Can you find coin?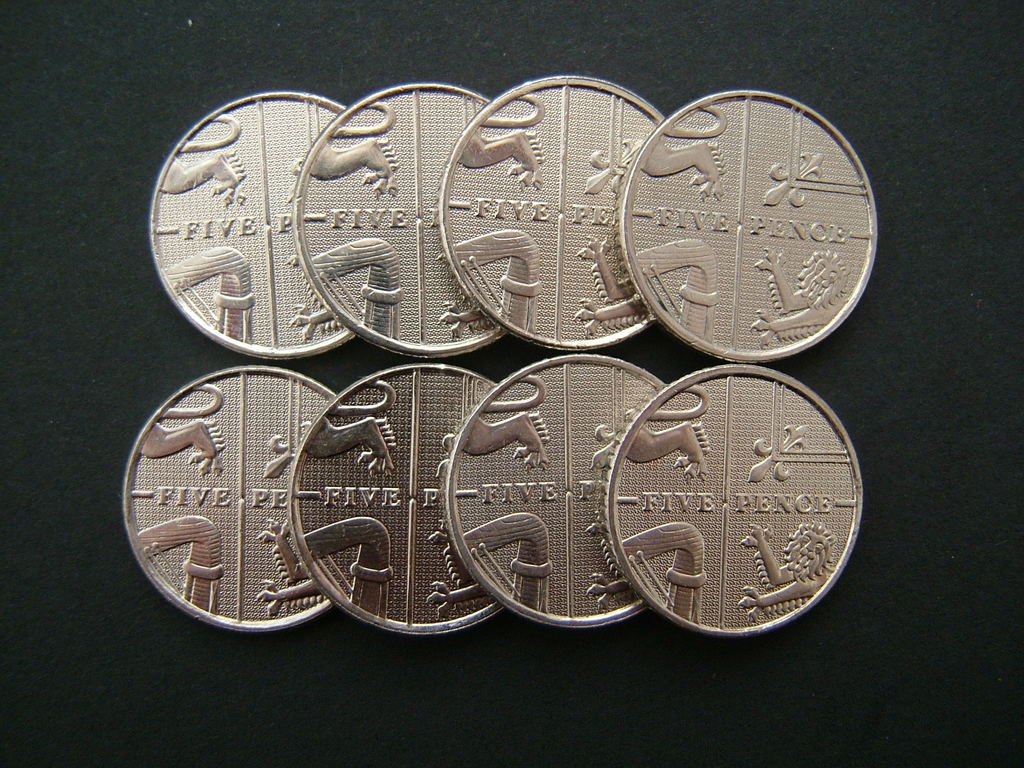
Yes, bounding box: detection(621, 84, 879, 364).
